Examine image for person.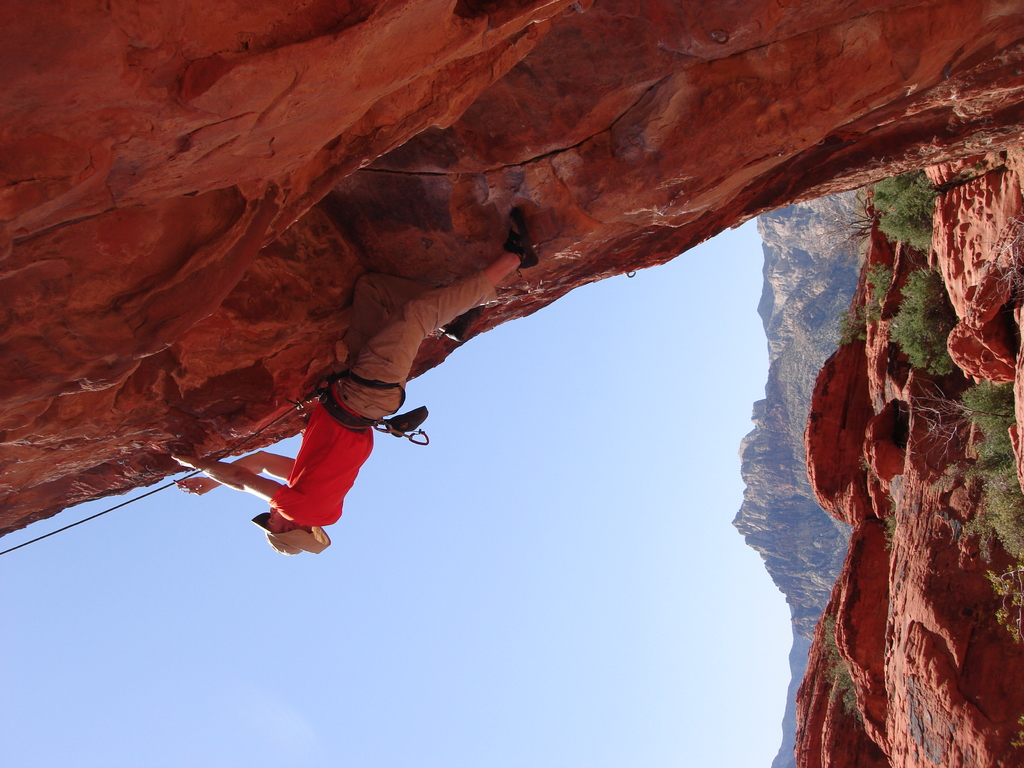
Examination result: l=235, t=308, r=425, b=586.
